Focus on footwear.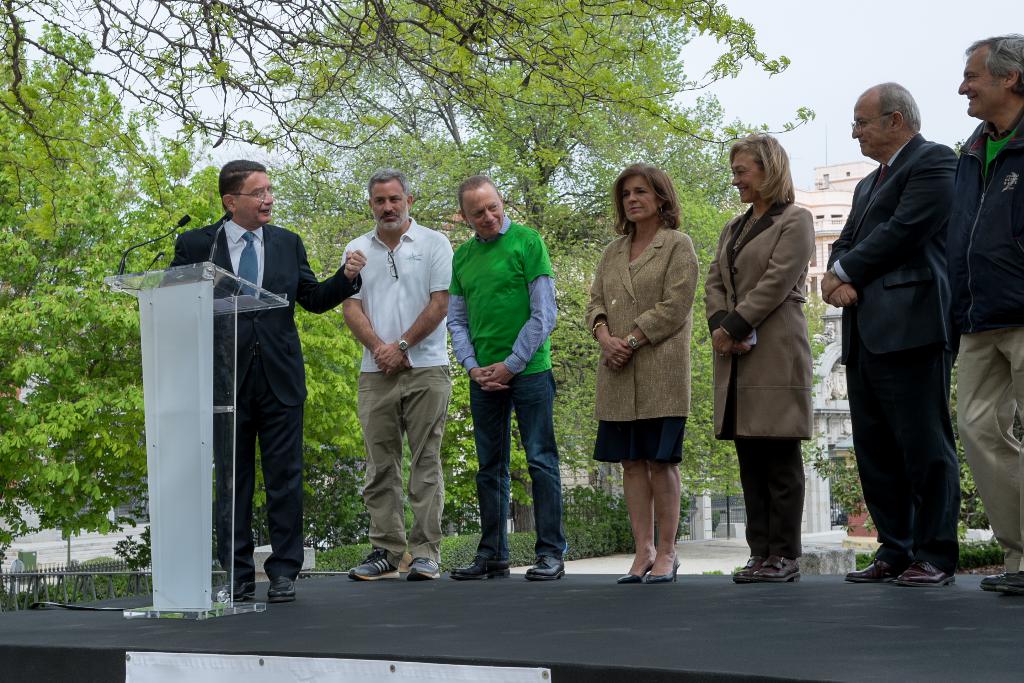
Focused at <box>895,558,958,587</box>.
